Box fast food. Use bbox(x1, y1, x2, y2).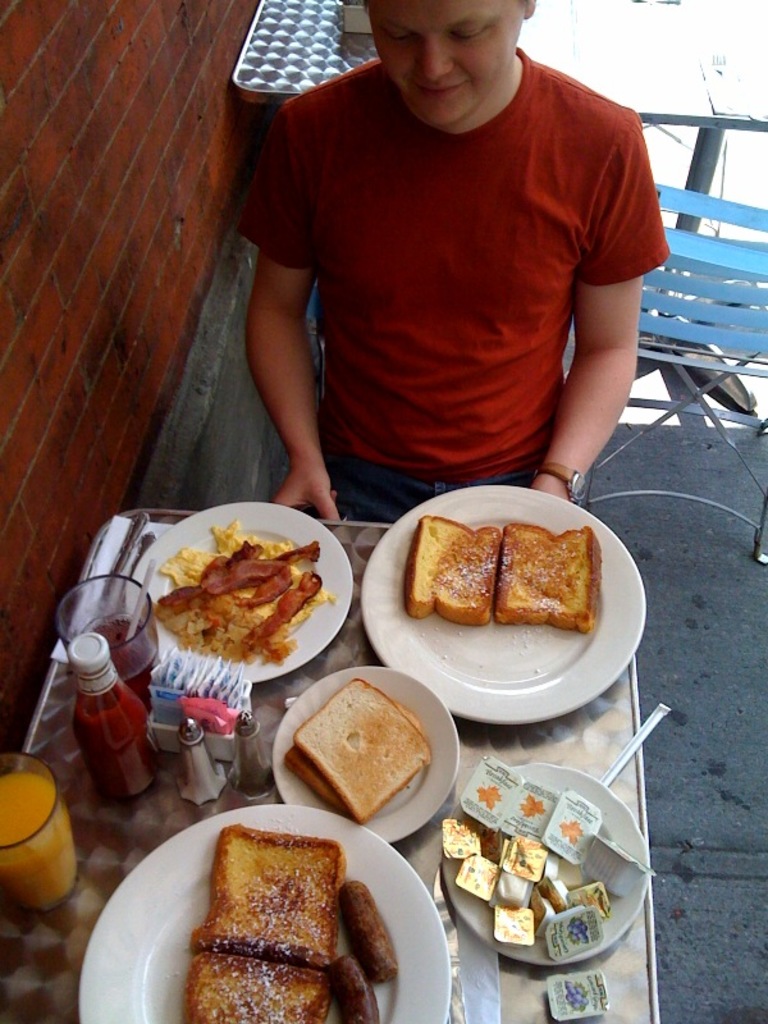
bbox(193, 822, 343, 970).
